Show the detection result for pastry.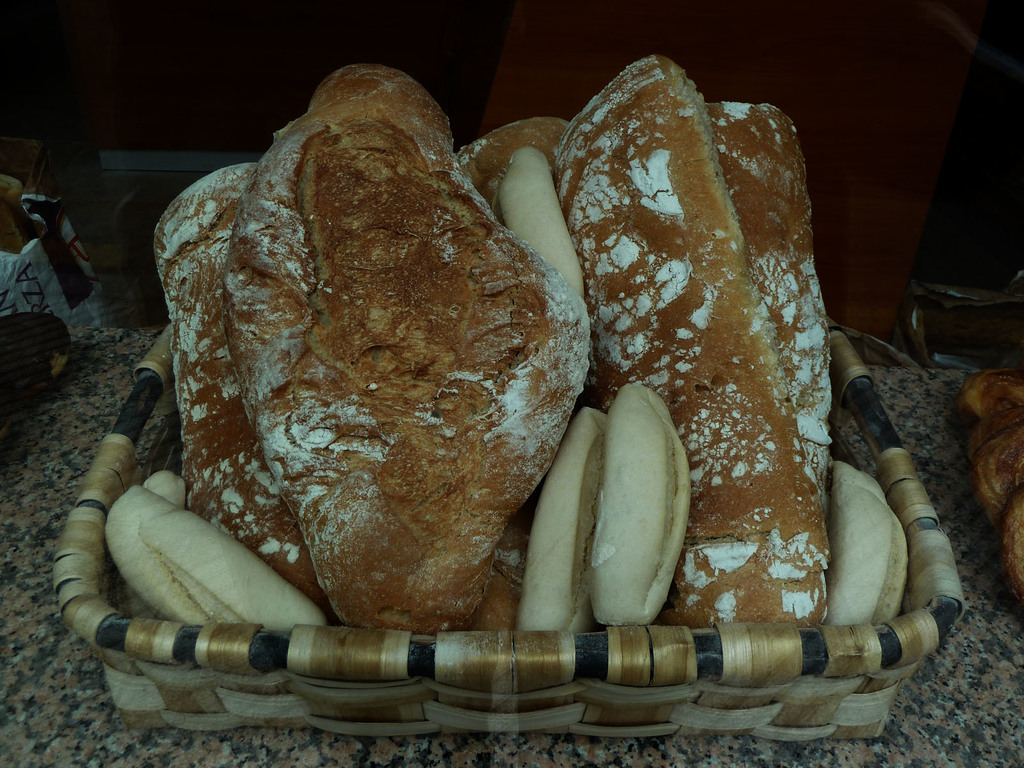
bbox(550, 141, 881, 662).
